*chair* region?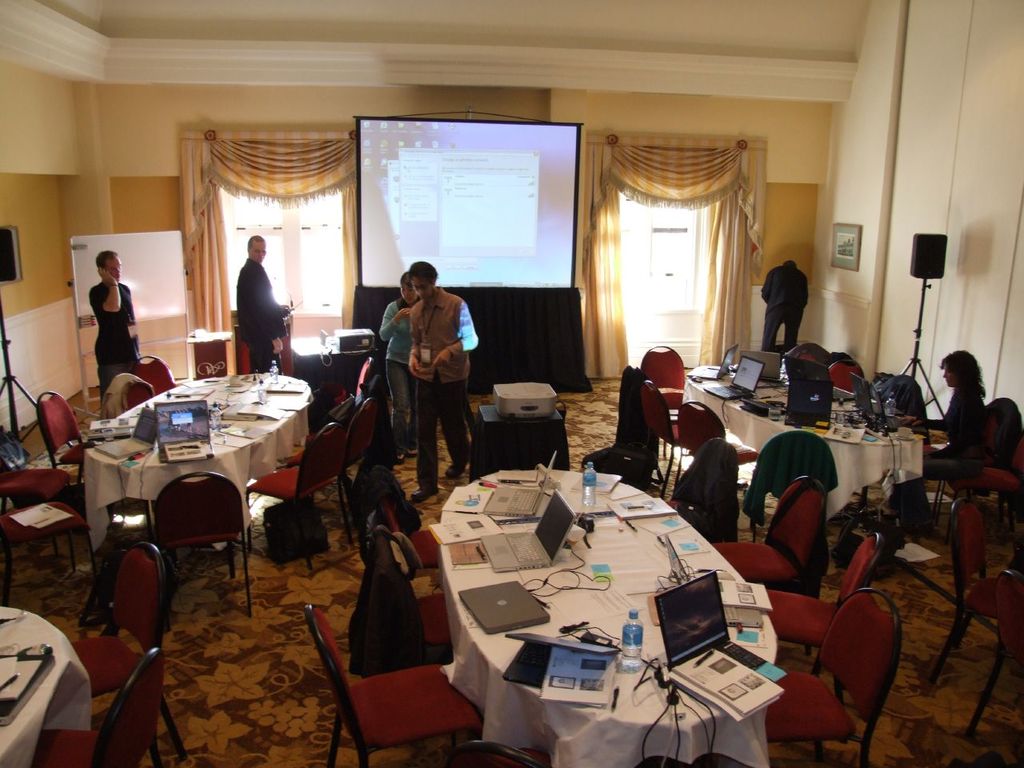
box=[459, 741, 547, 767]
